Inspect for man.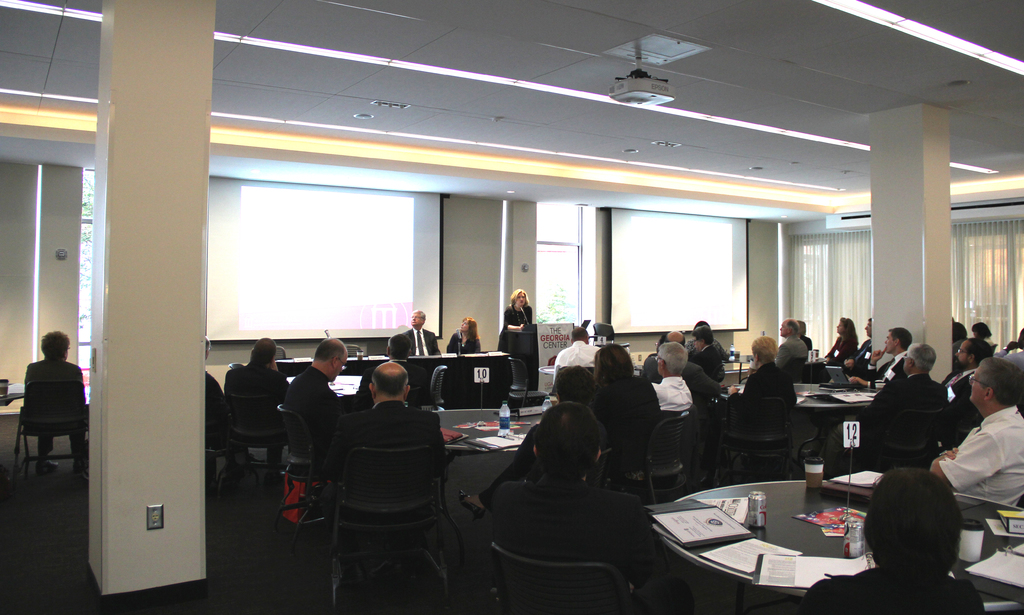
Inspection: (x1=648, y1=336, x2=696, y2=407).
